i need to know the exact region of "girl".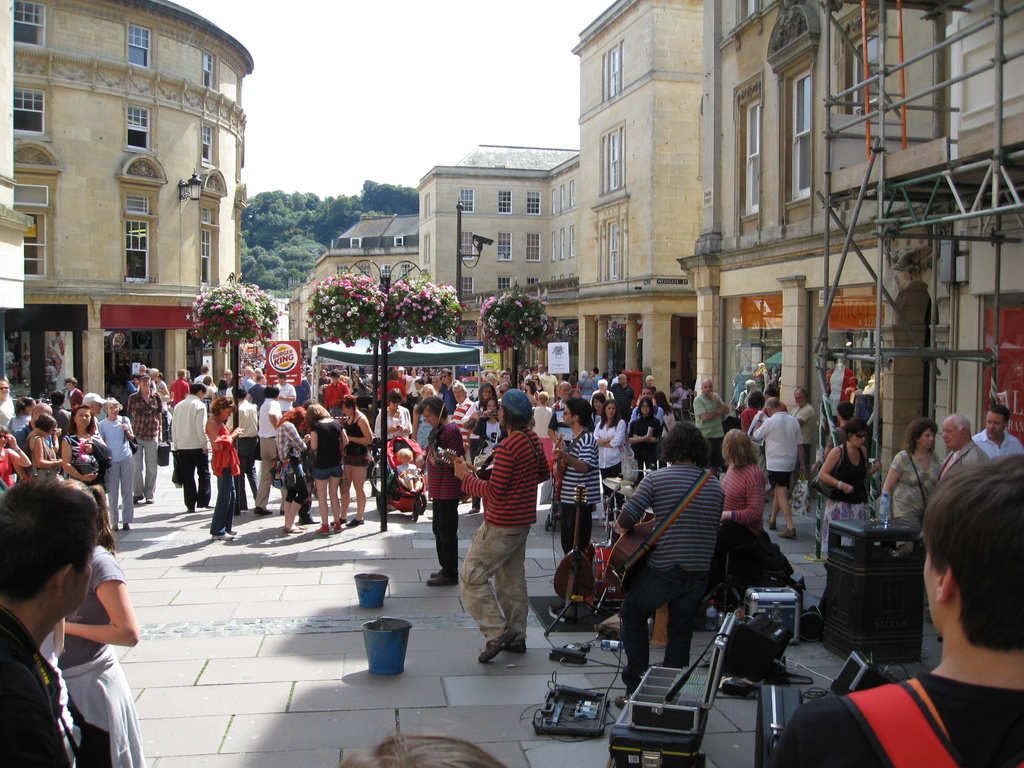
Region: 719 429 762 615.
